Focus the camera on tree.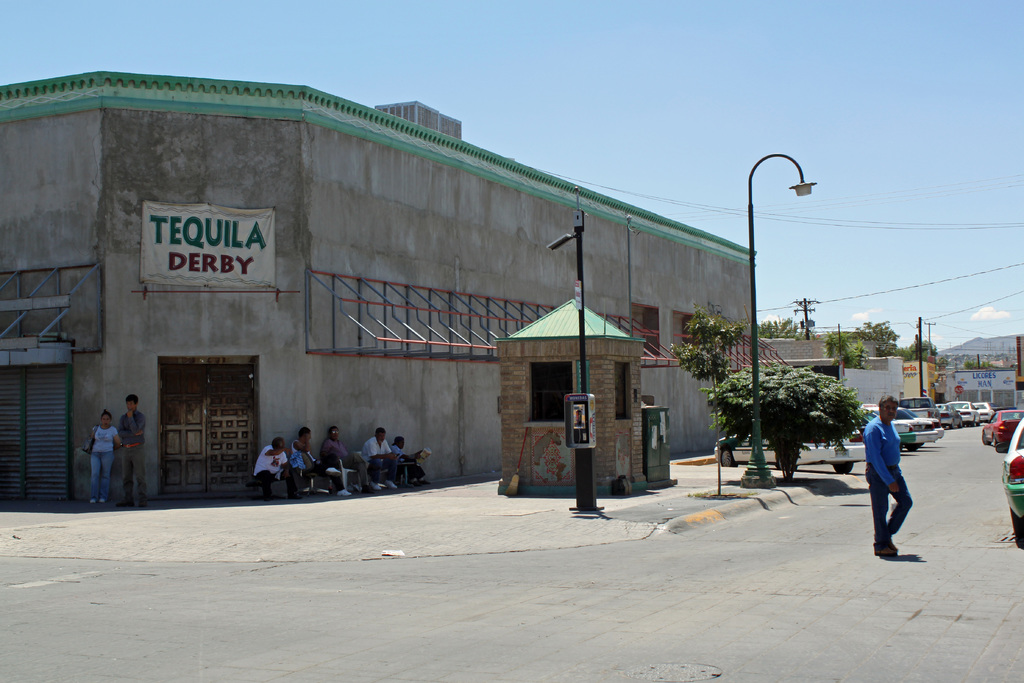
Focus region: pyautogui.locateOnScreen(825, 331, 868, 366).
